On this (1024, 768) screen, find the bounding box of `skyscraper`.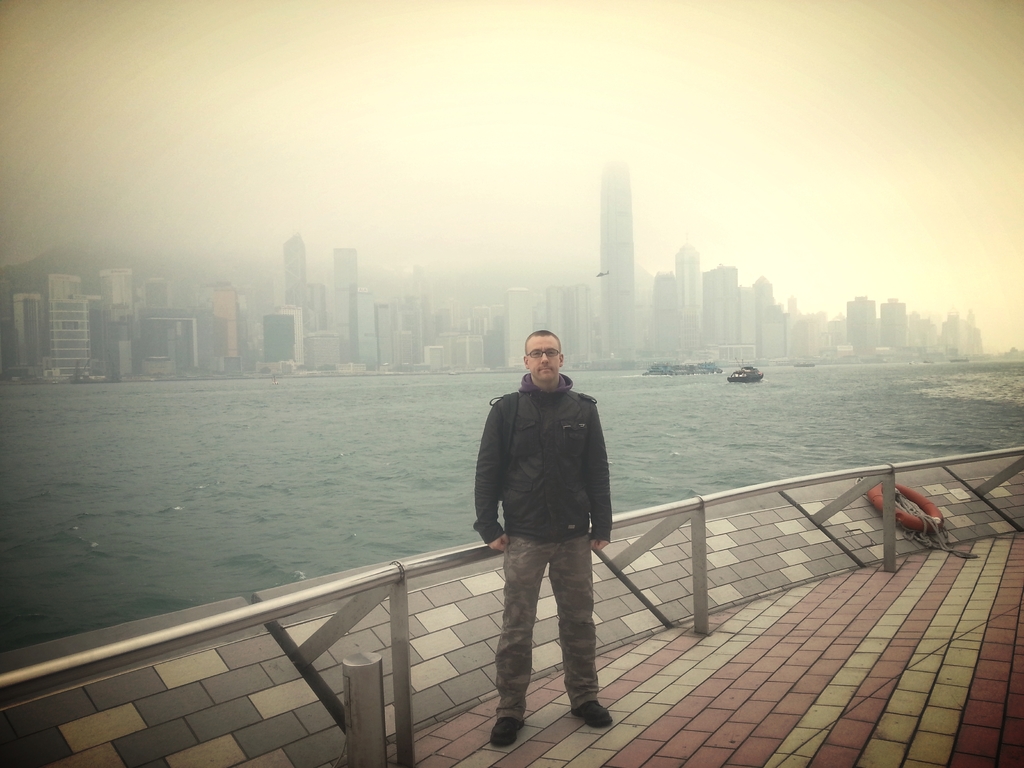
Bounding box: x1=943 y1=302 x2=957 y2=360.
